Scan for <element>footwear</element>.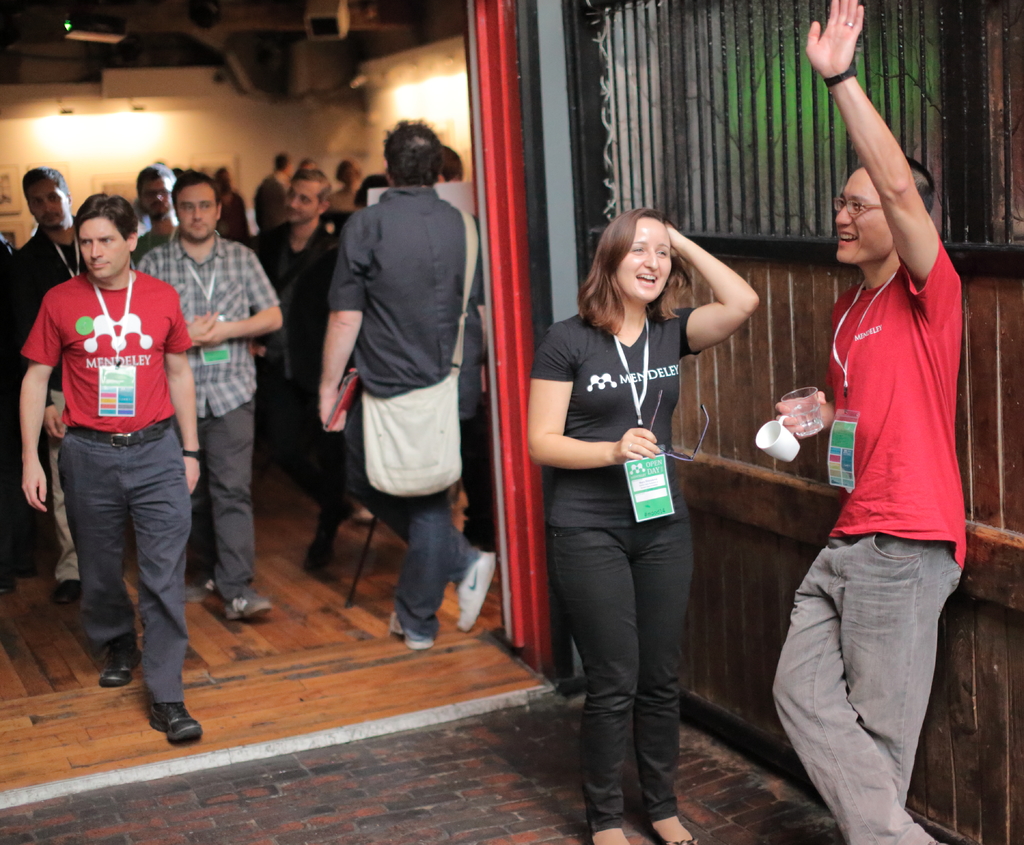
Scan result: region(182, 573, 227, 606).
